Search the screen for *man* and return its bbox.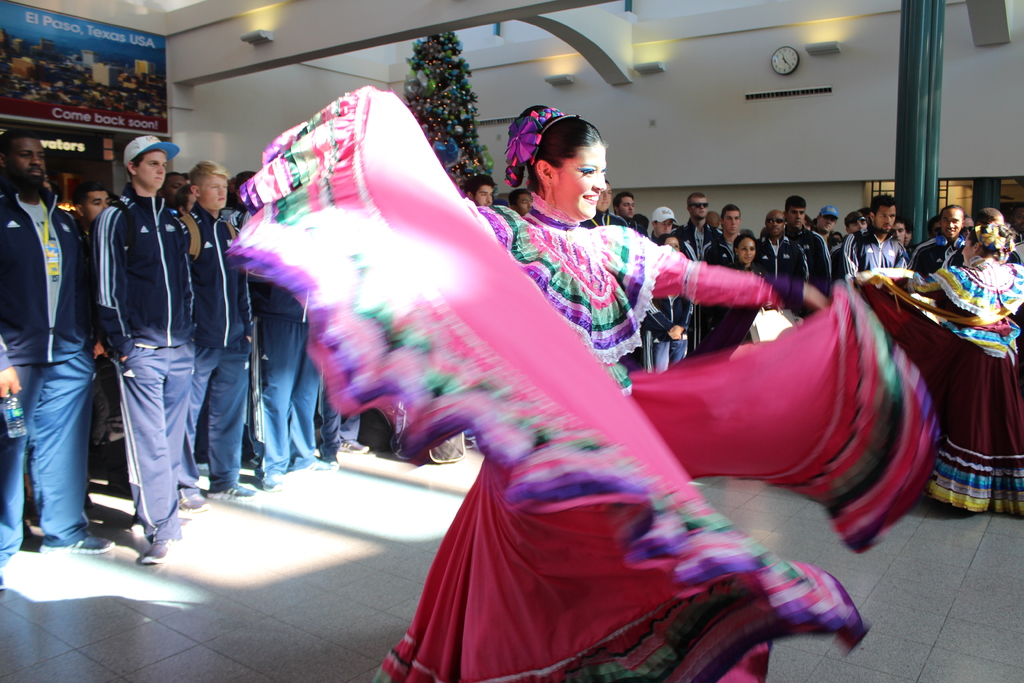
Found: 15, 147, 104, 588.
